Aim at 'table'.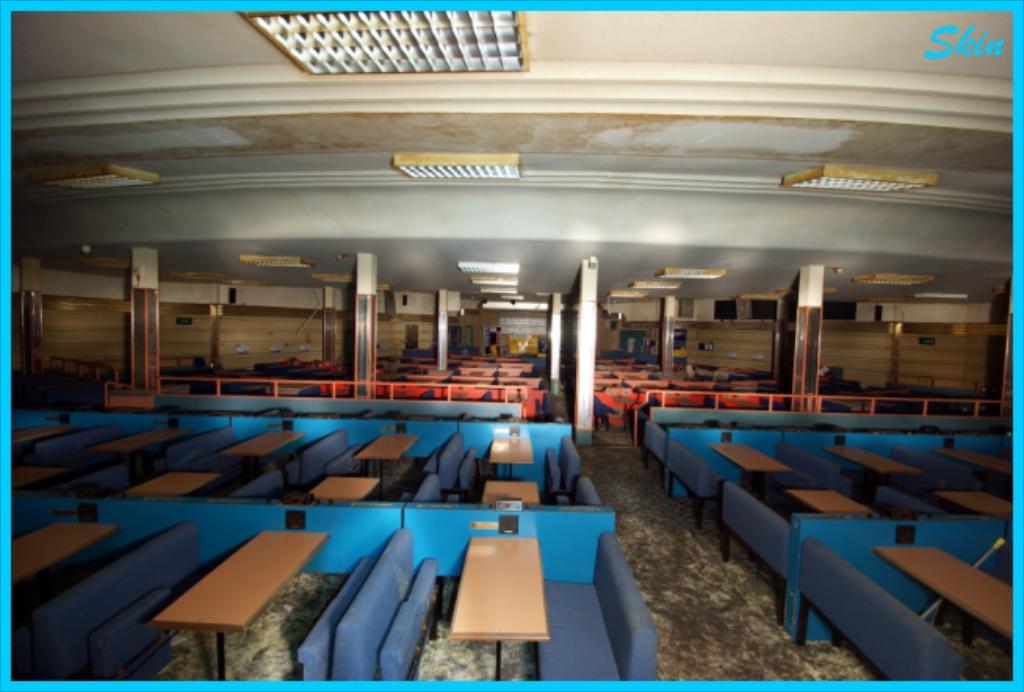
Aimed at (418, 515, 592, 676).
